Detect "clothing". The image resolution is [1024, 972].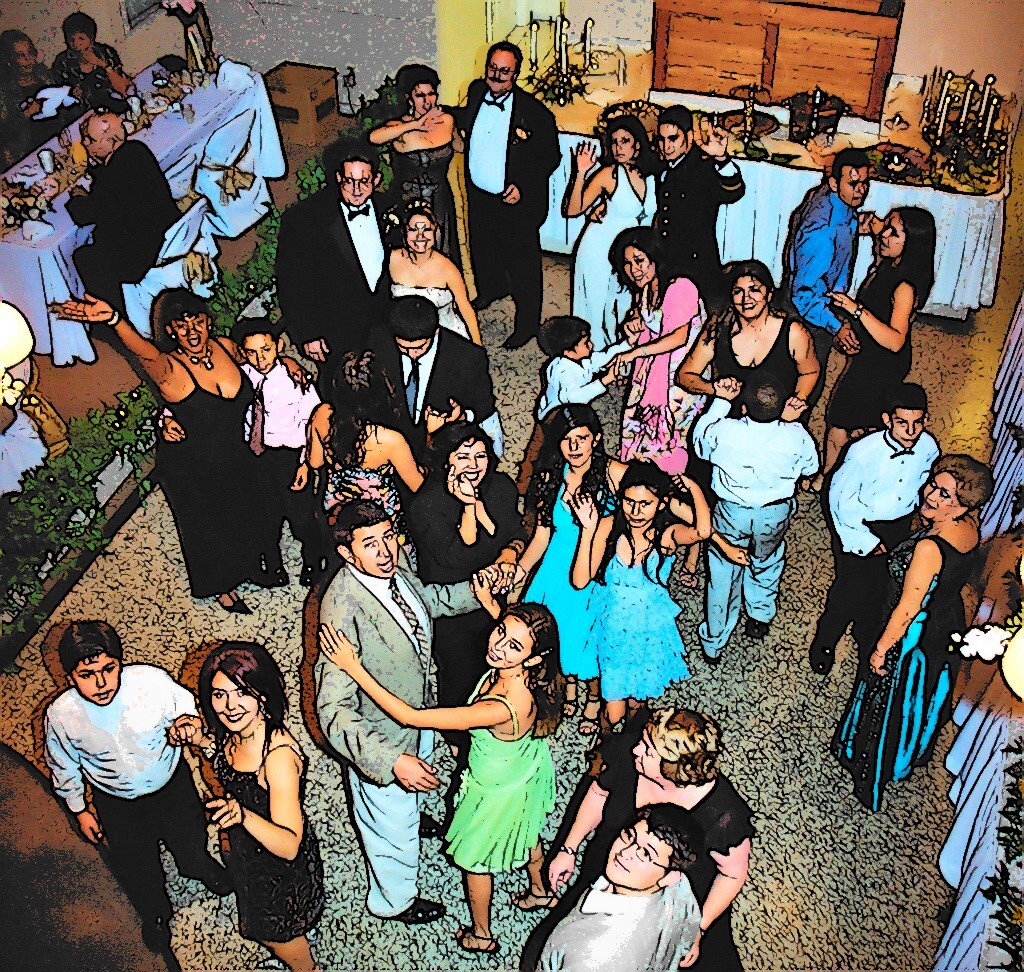
<bbox>447, 665, 555, 881</bbox>.
